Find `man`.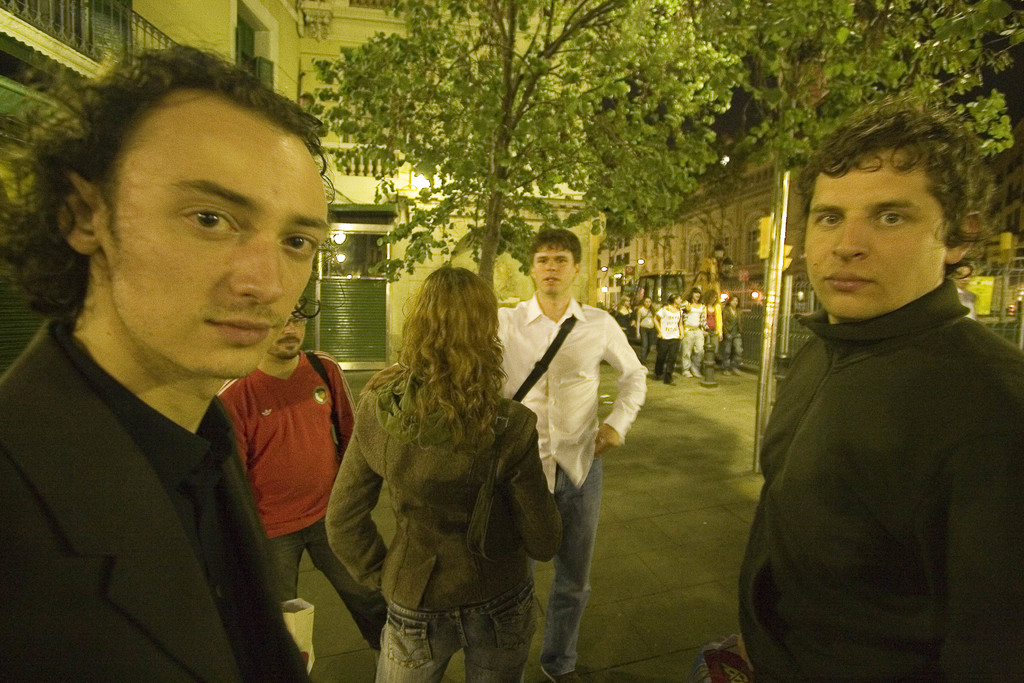
x1=504, y1=233, x2=644, y2=675.
